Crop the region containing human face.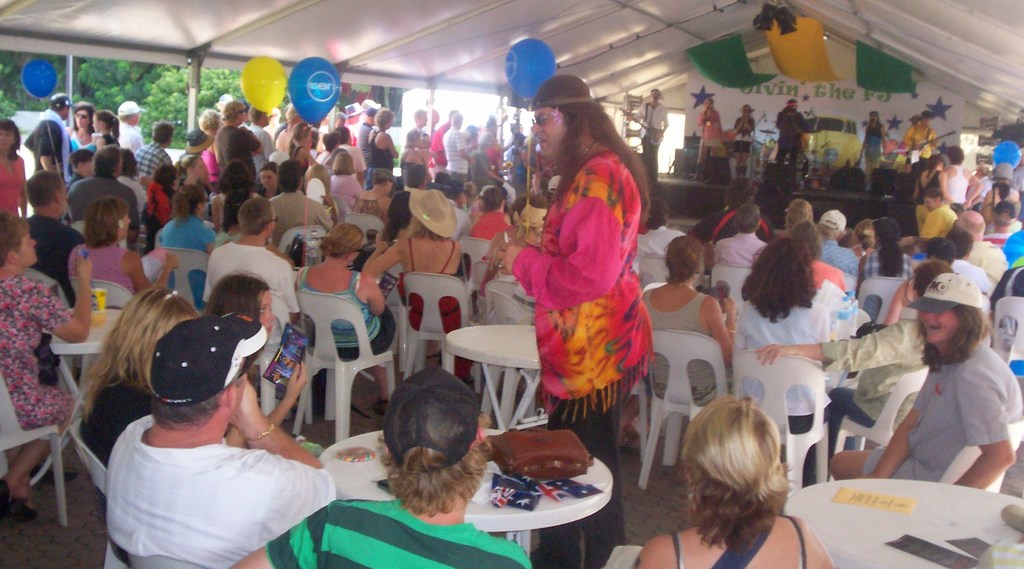
Crop region: bbox=[259, 289, 274, 334].
